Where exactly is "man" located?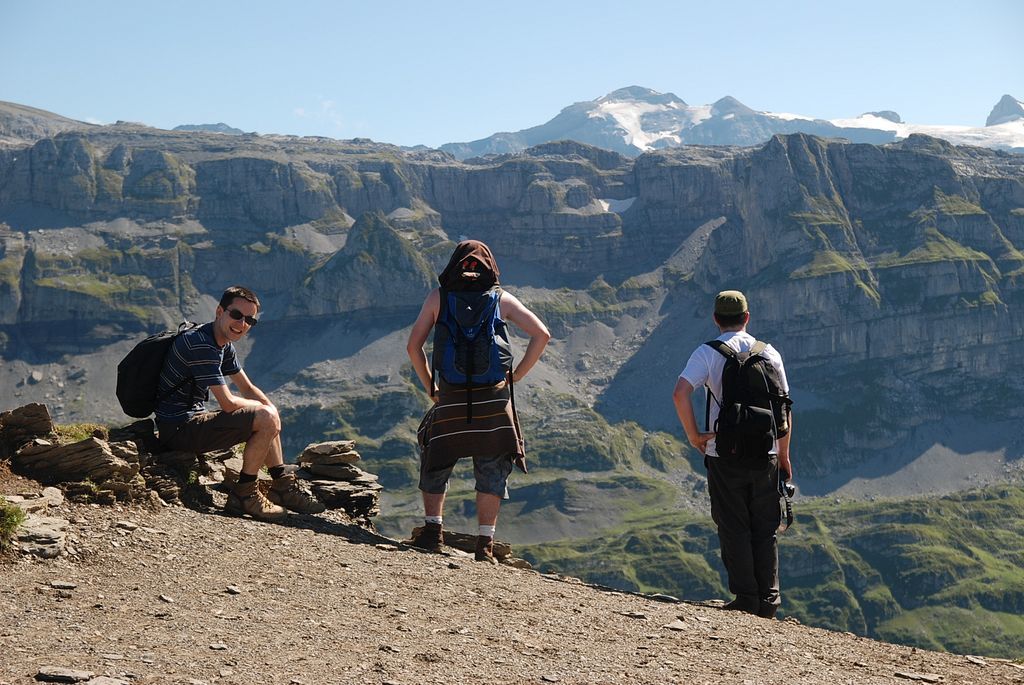
Its bounding box is <box>126,286,292,507</box>.
